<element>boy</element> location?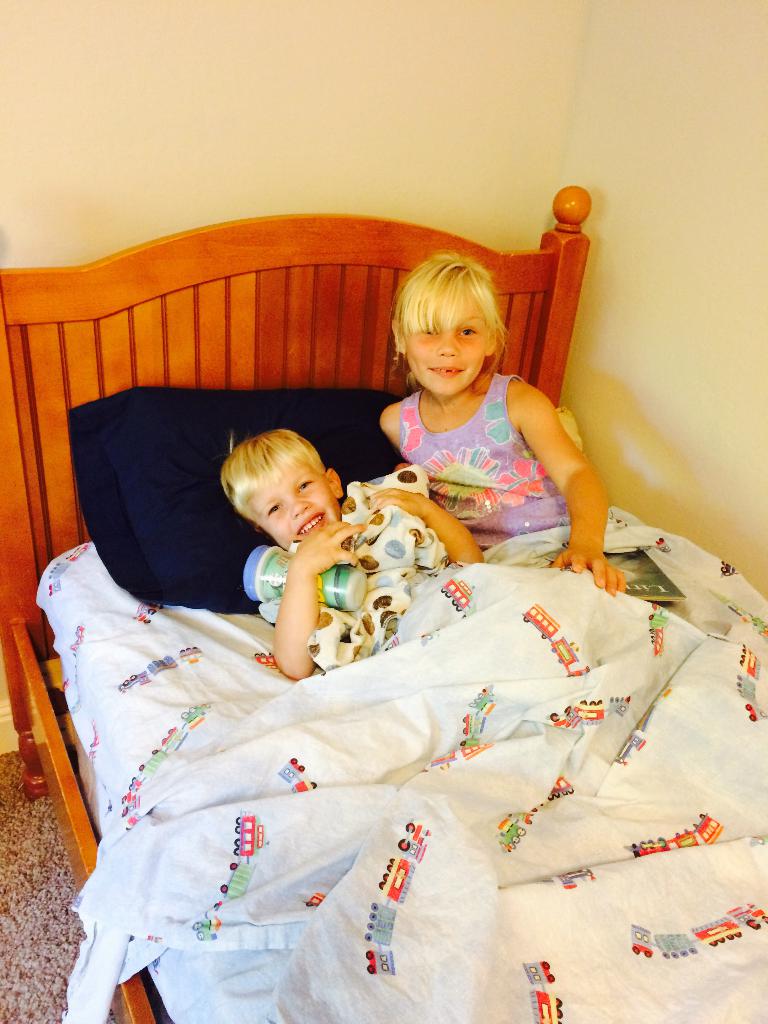
BBox(179, 414, 391, 639)
